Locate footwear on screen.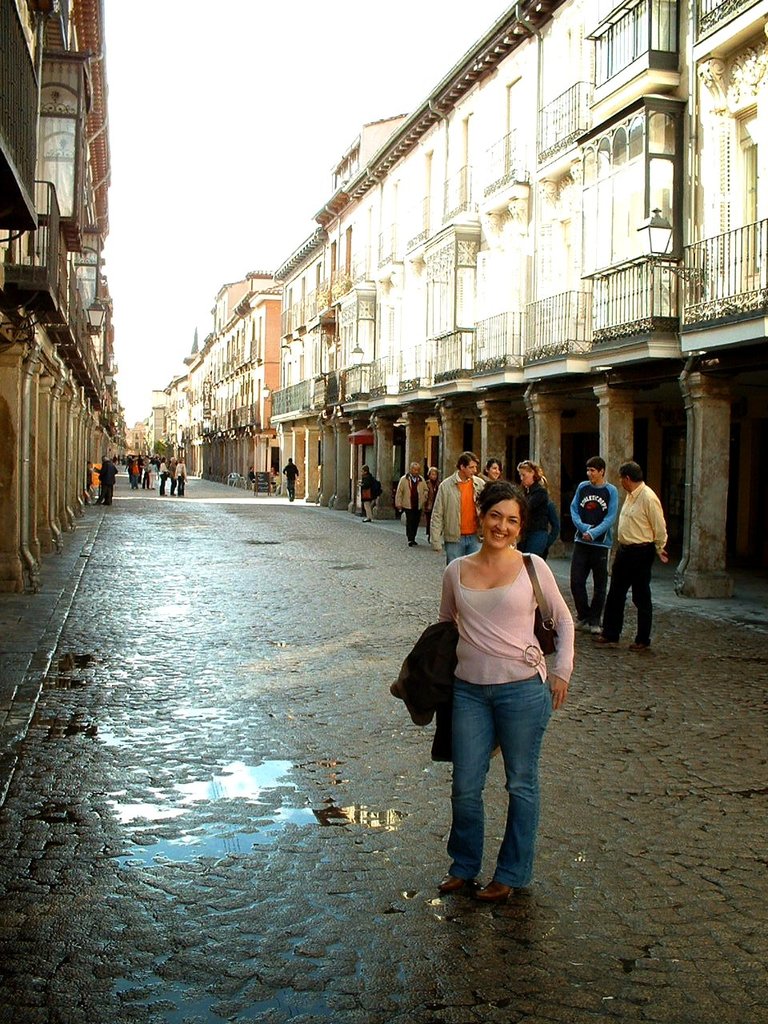
On screen at BBox(478, 881, 514, 898).
